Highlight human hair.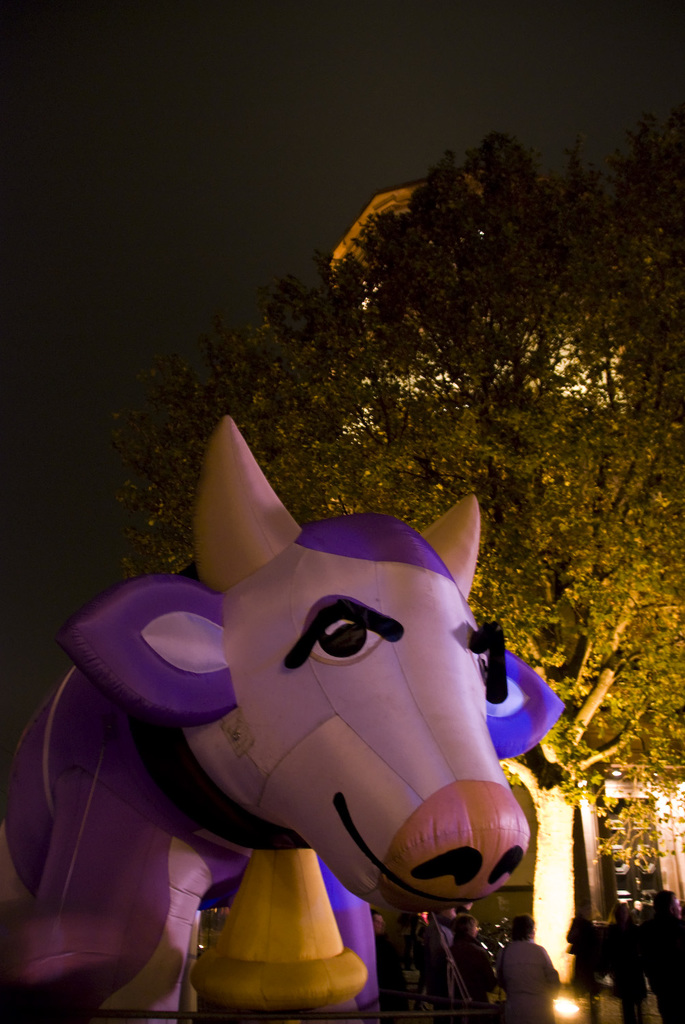
Highlighted region: (651,887,673,913).
